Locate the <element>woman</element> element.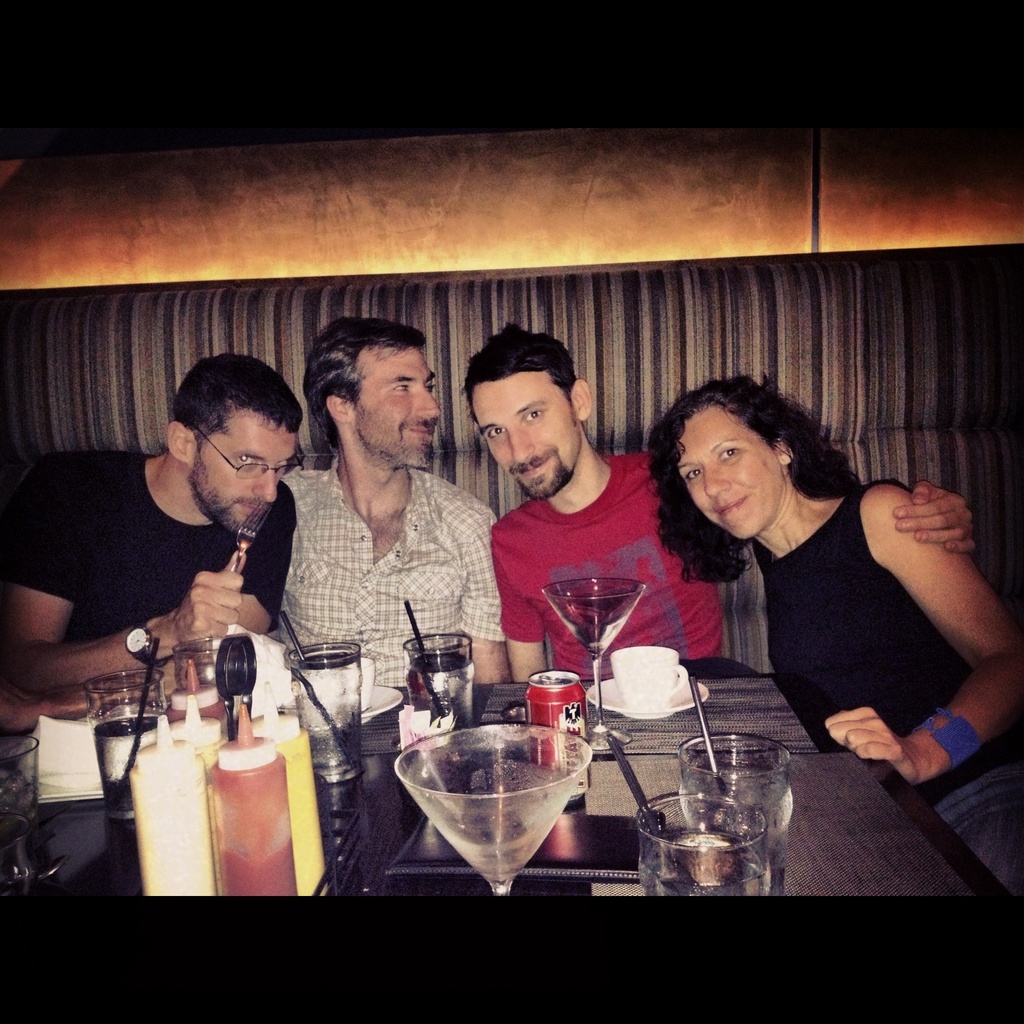
Element bbox: bbox=(627, 356, 991, 817).
